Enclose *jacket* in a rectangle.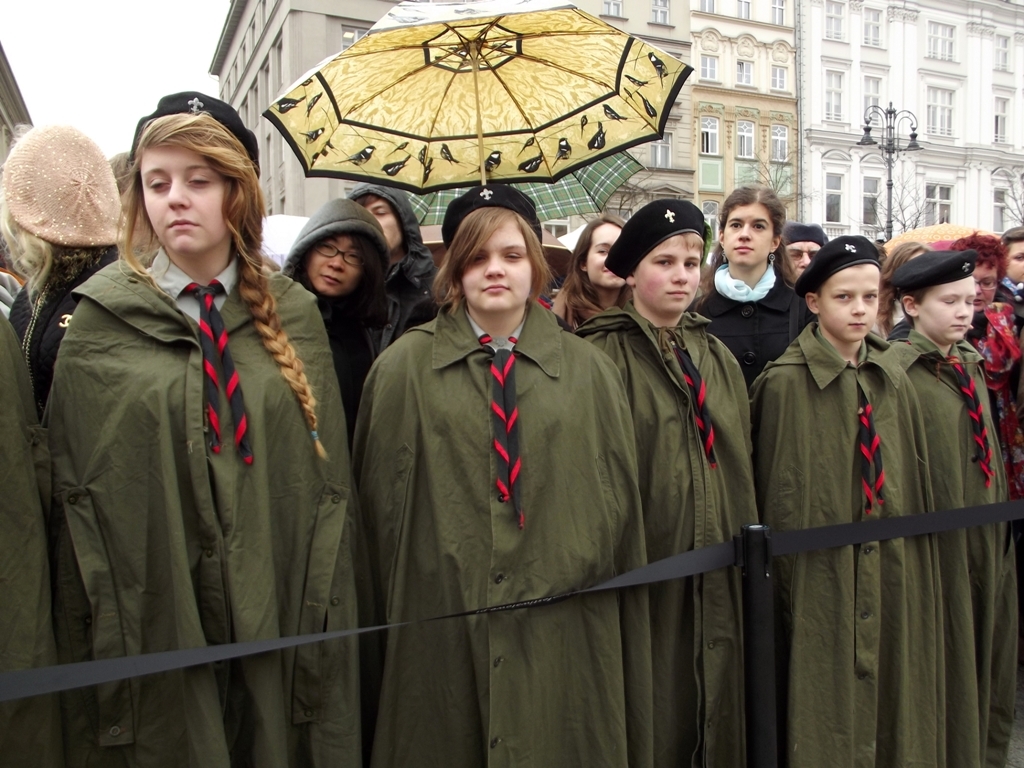
x1=281, y1=197, x2=434, y2=399.
